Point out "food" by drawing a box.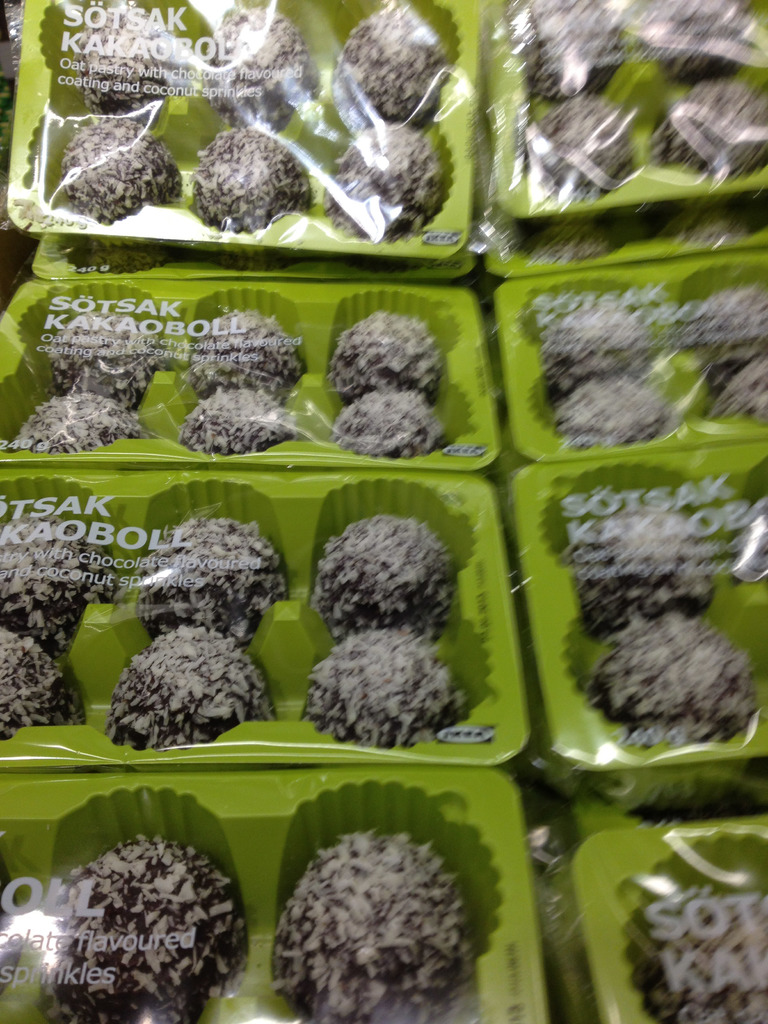
box(539, 308, 646, 406).
